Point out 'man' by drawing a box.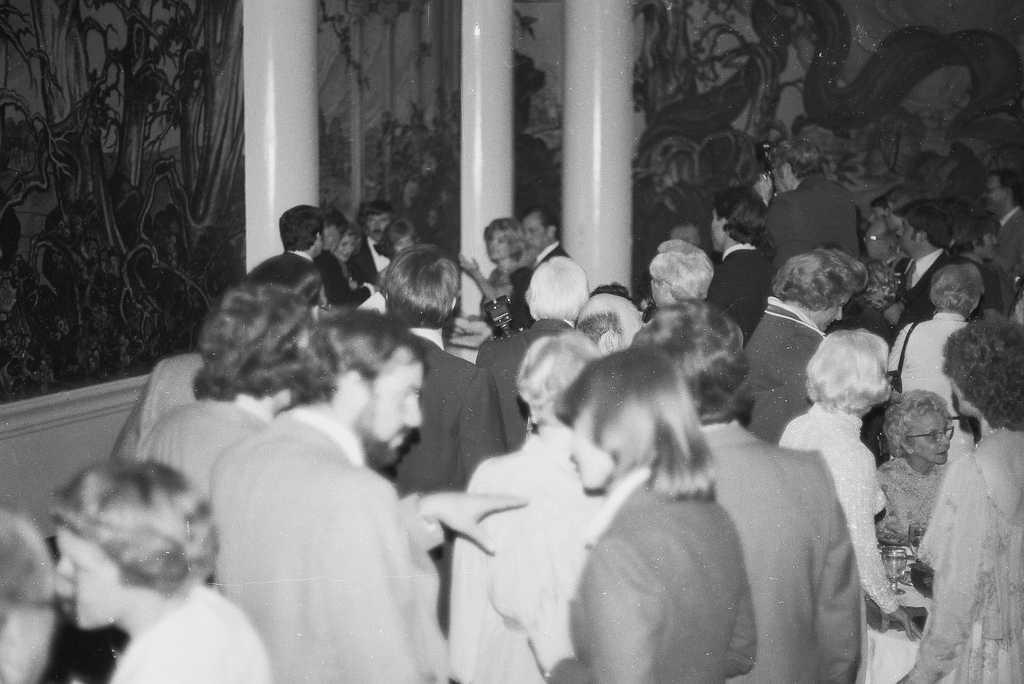
detection(760, 133, 860, 275).
